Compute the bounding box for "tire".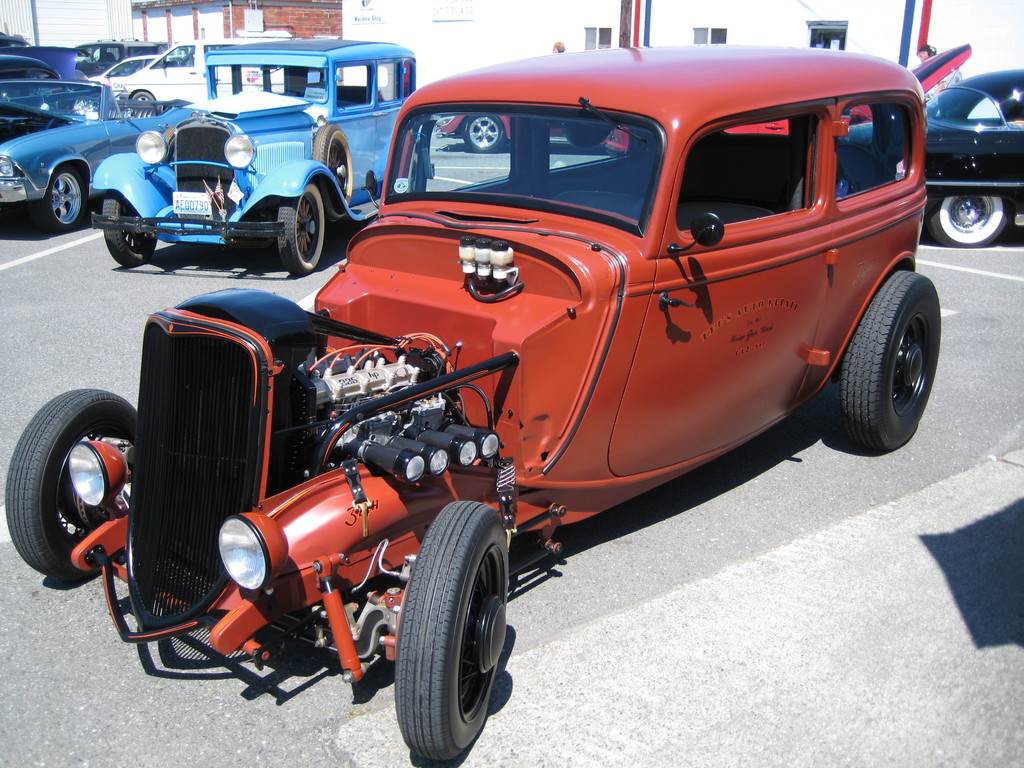
<bbox>276, 182, 332, 278</bbox>.
